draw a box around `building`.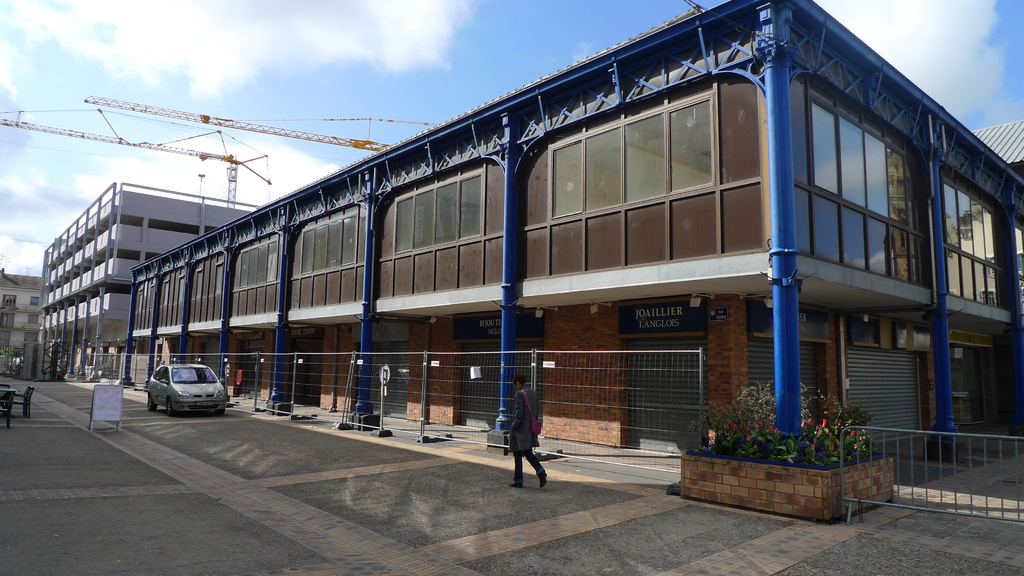
bbox=[34, 180, 263, 381].
